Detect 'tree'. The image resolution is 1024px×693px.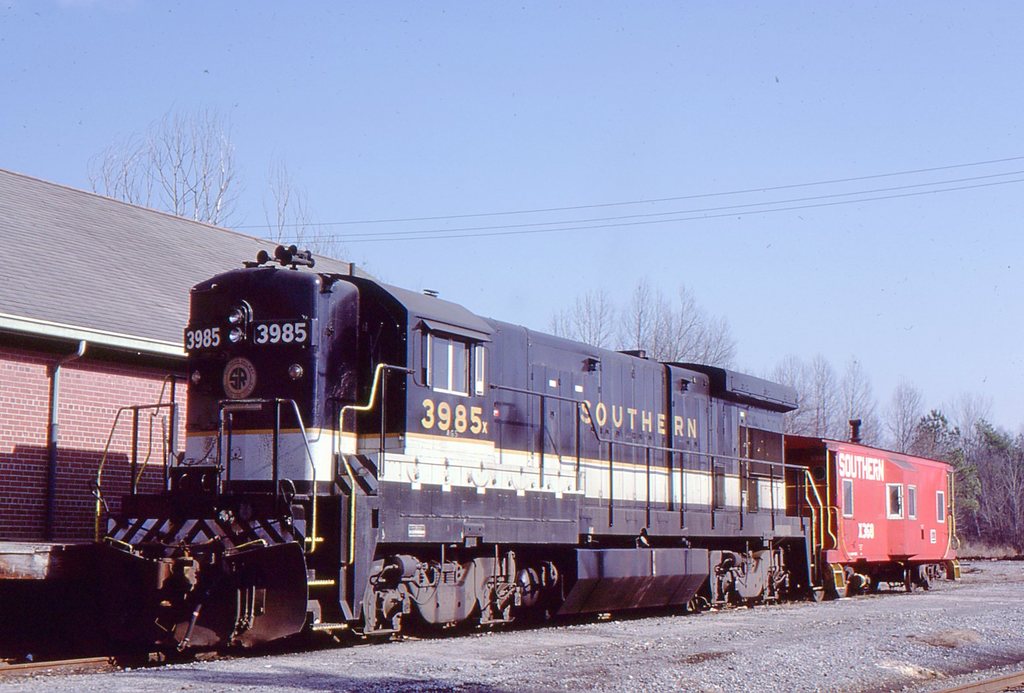
<region>909, 398, 975, 545</region>.
